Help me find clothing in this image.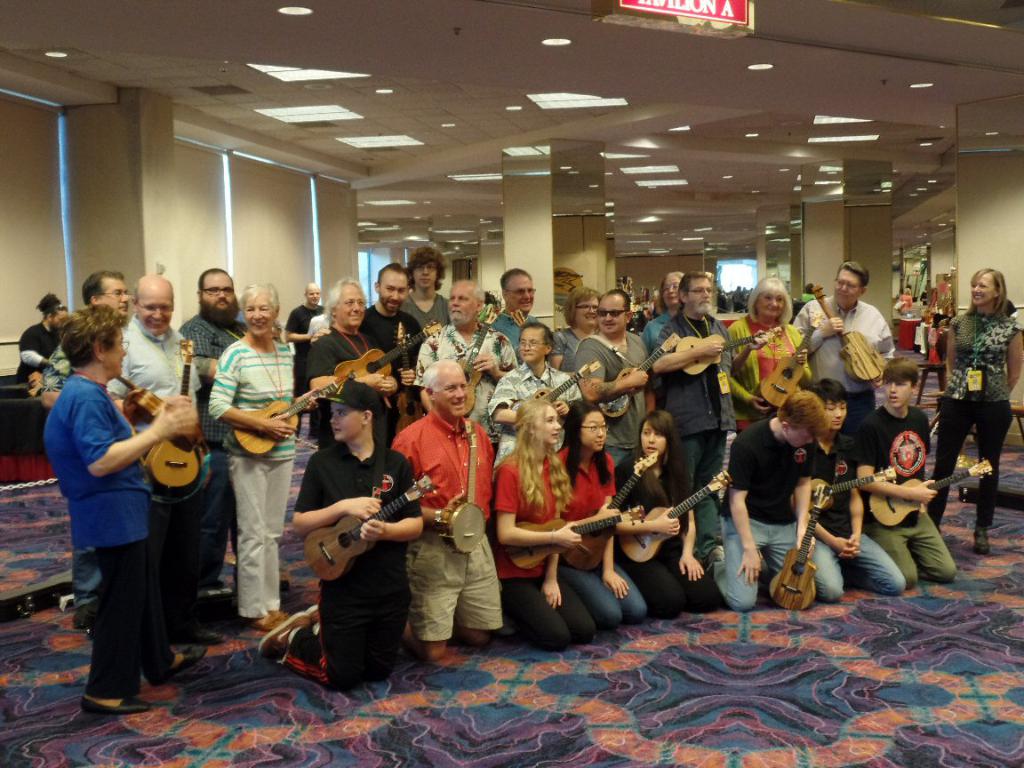
Found it: <region>279, 435, 422, 694</region>.
